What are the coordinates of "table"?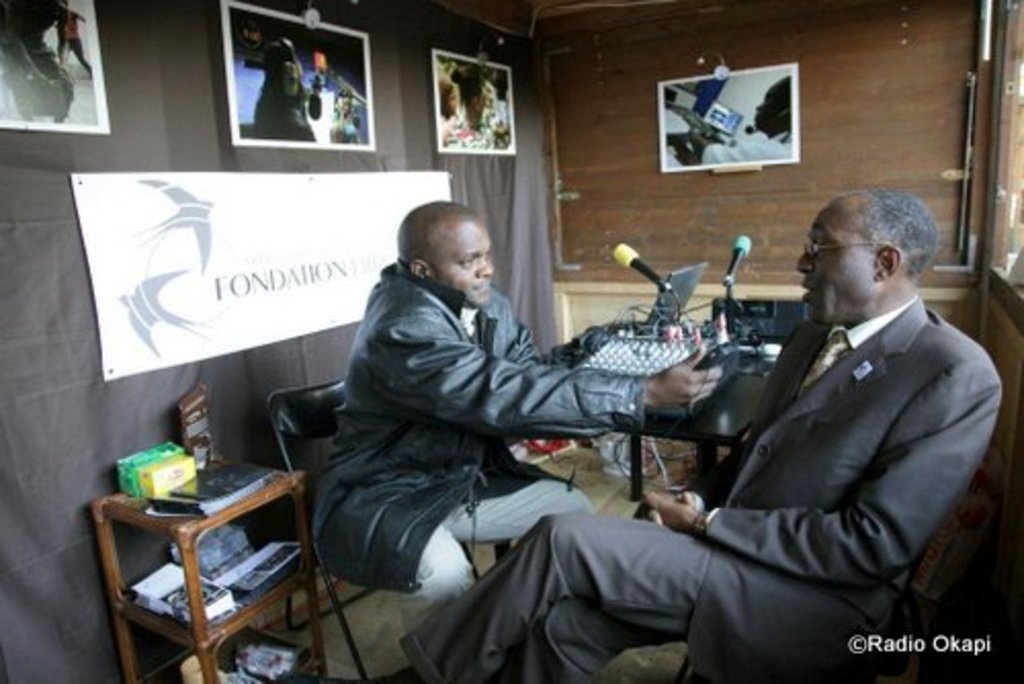
pyautogui.locateOnScreen(580, 315, 782, 502).
